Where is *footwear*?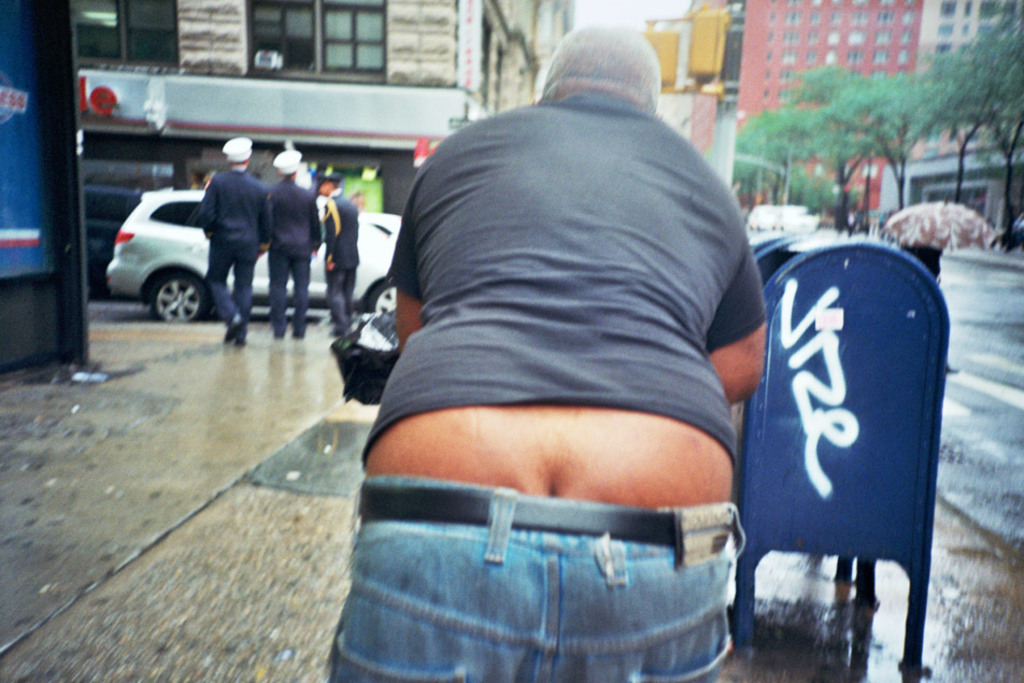
region(226, 321, 245, 345).
